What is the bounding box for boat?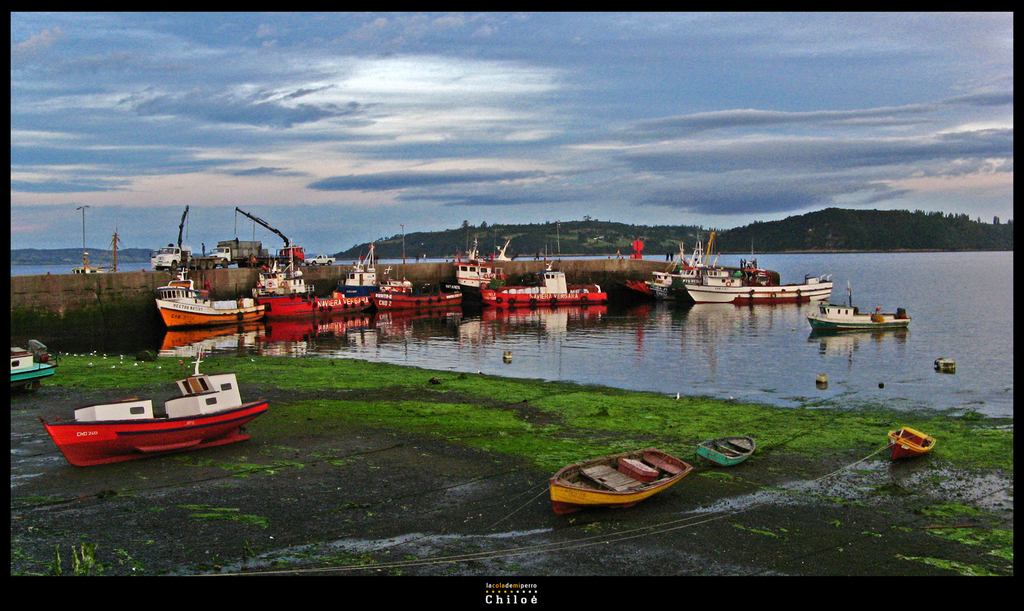
left=890, top=423, right=936, bottom=460.
